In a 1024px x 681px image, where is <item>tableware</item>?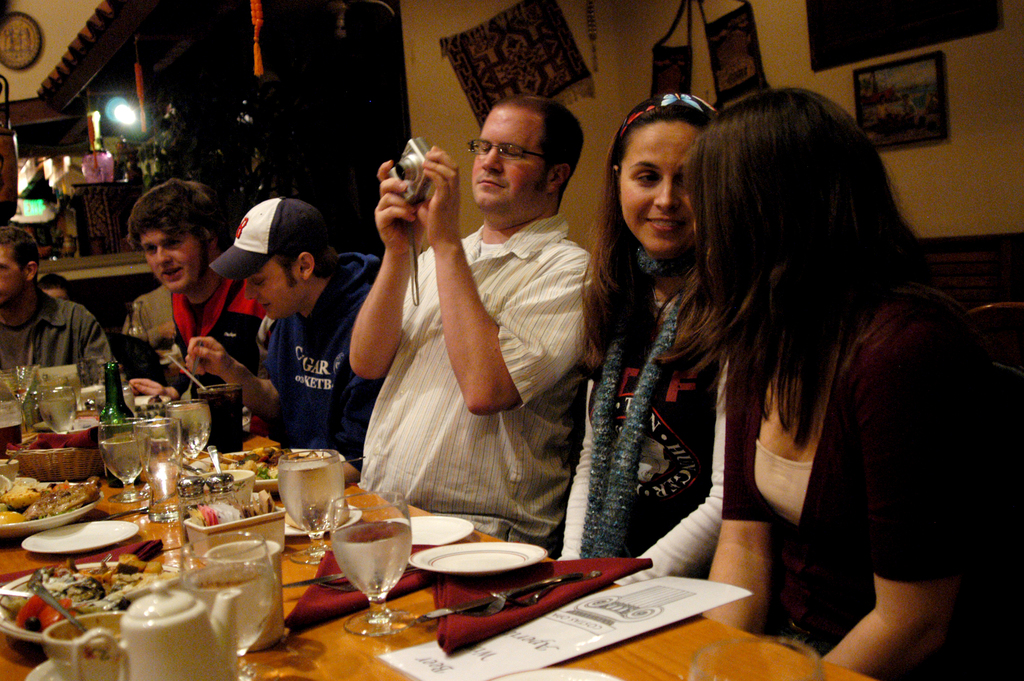
Rect(39, 612, 133, 680).
